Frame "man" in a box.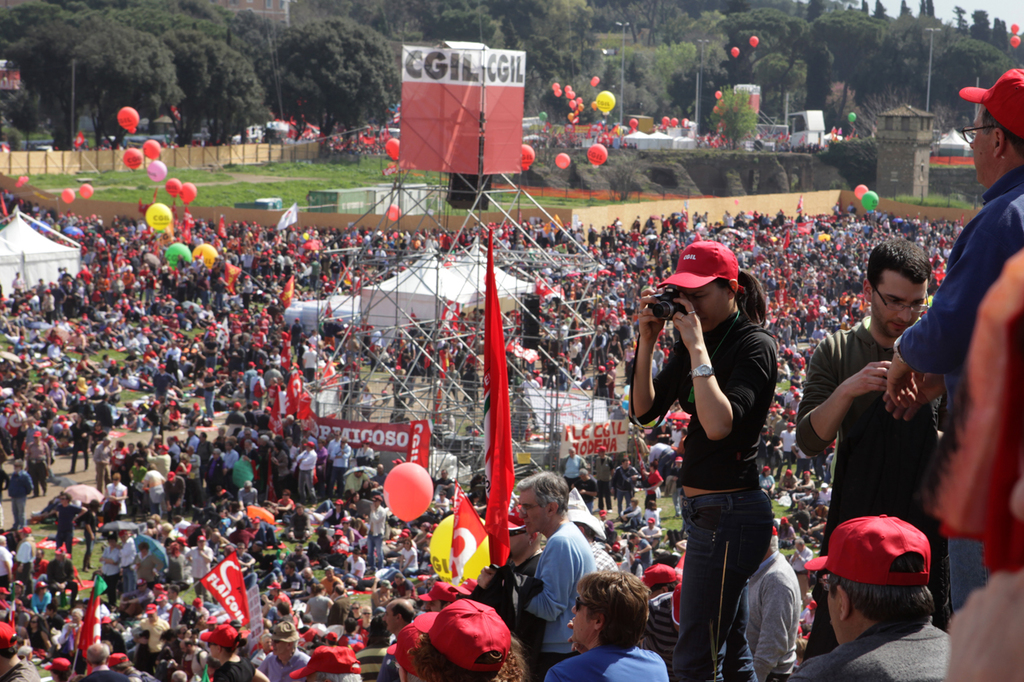
(x1=878, y1=69, x2=1023, y2=446).
